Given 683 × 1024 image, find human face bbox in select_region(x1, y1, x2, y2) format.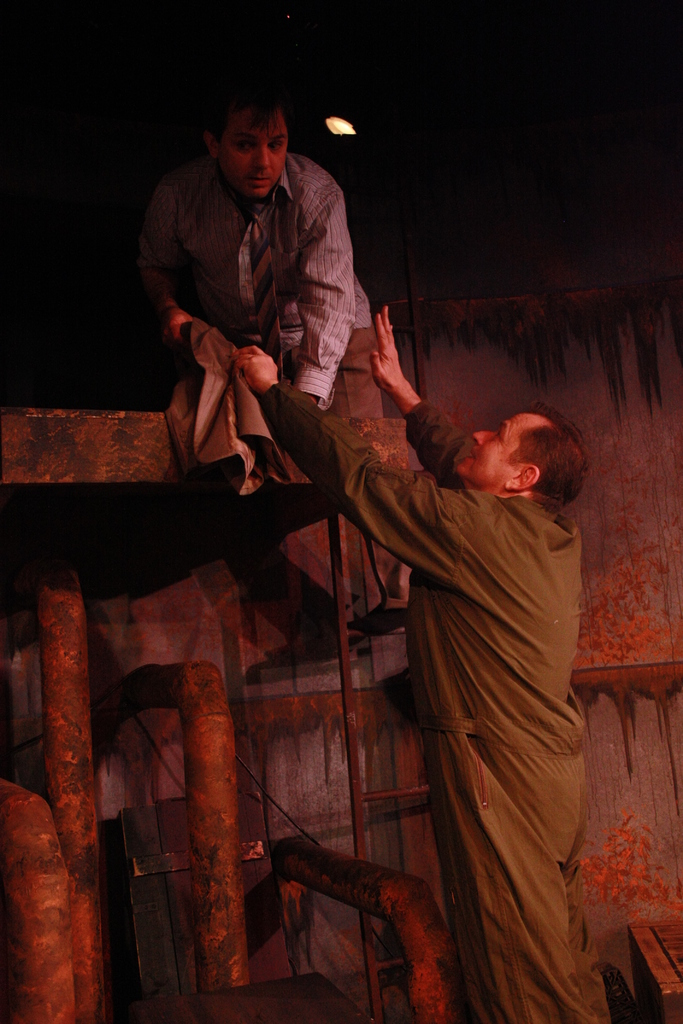
select_region(461, 412, 554, 491).
